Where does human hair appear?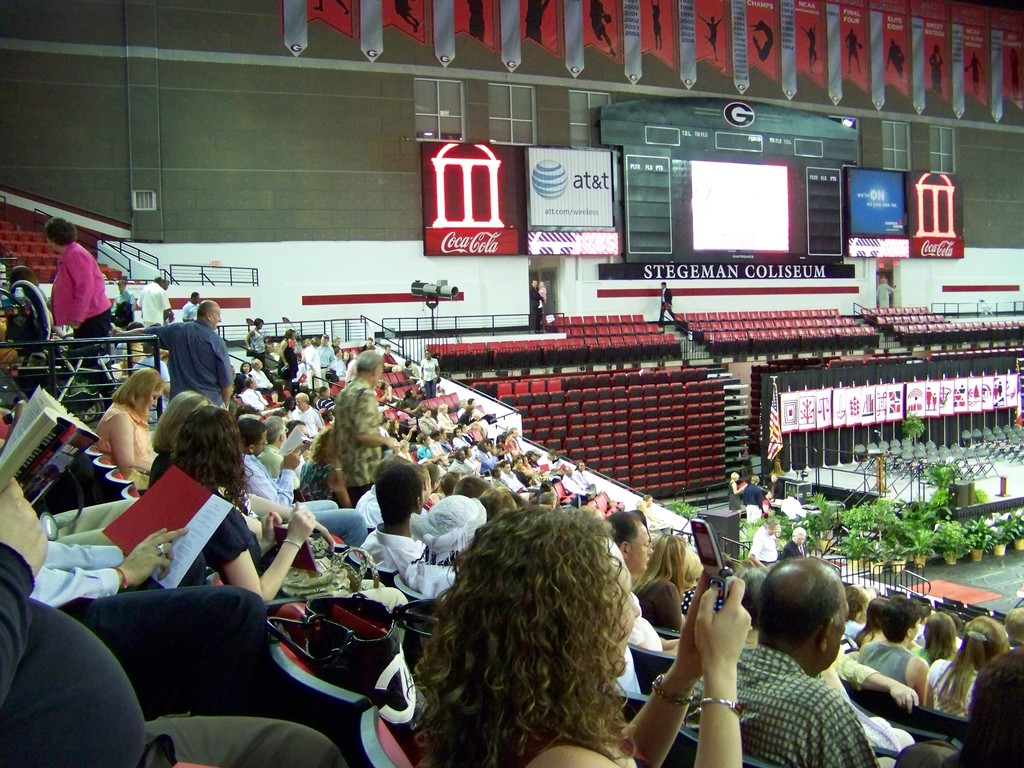
Appears at bbox=(353, 349, 387, 369).
